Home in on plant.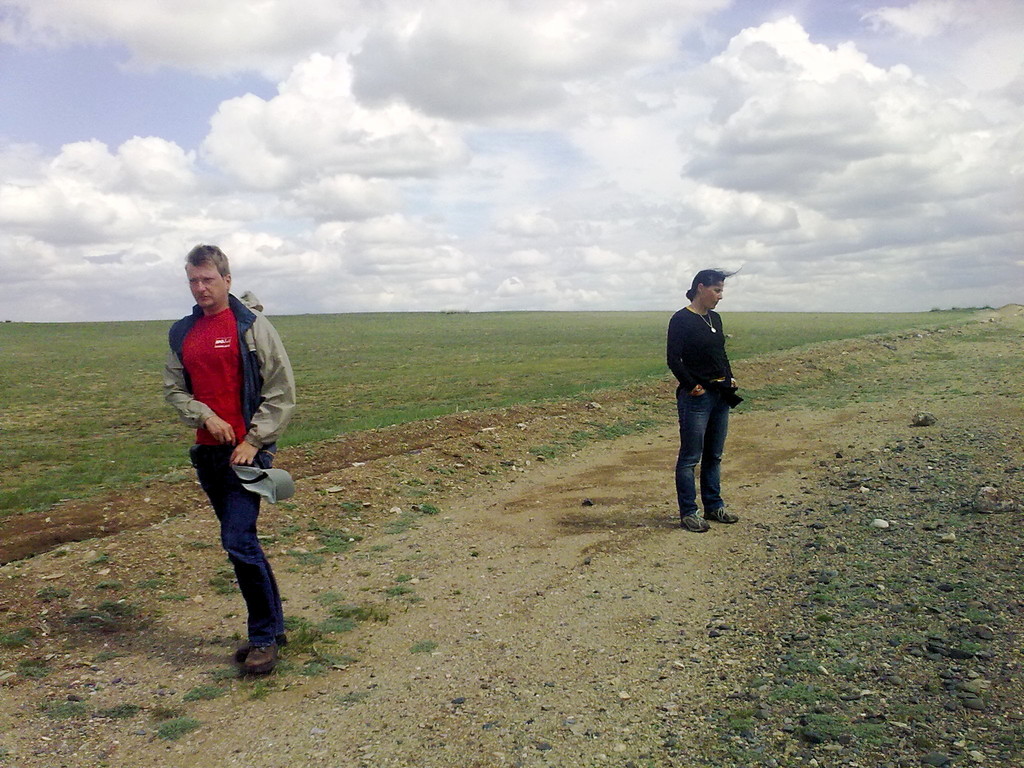
Homed in at {"x1": 312, "y1": 589, "x2": 345, "y2": 607}.
